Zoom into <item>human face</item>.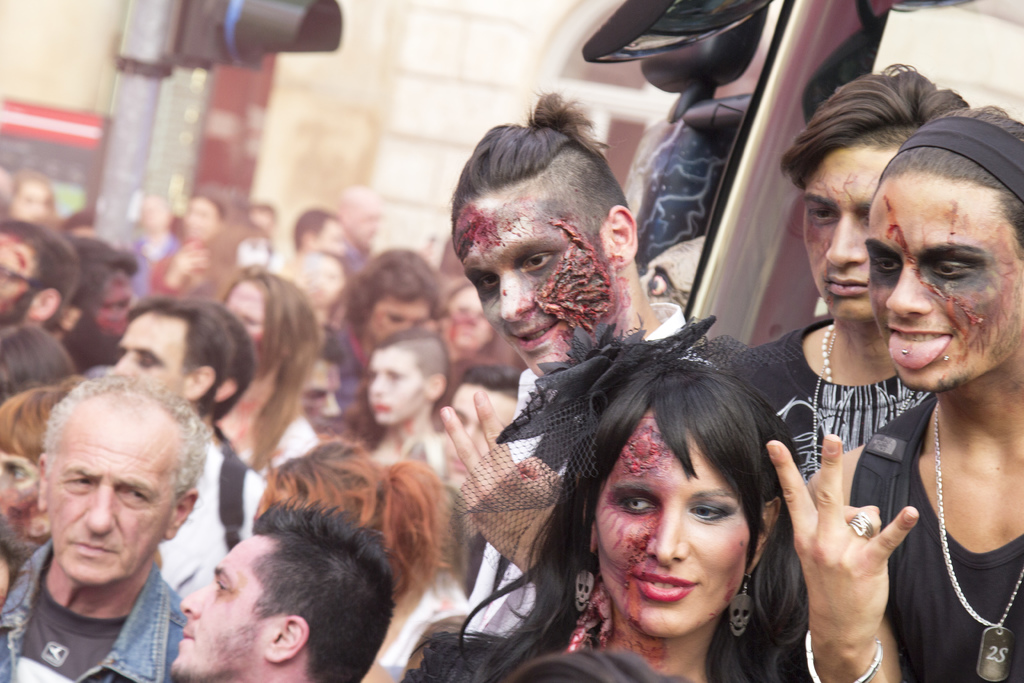
Zoom target: rect(296, 357, 342, 433).
